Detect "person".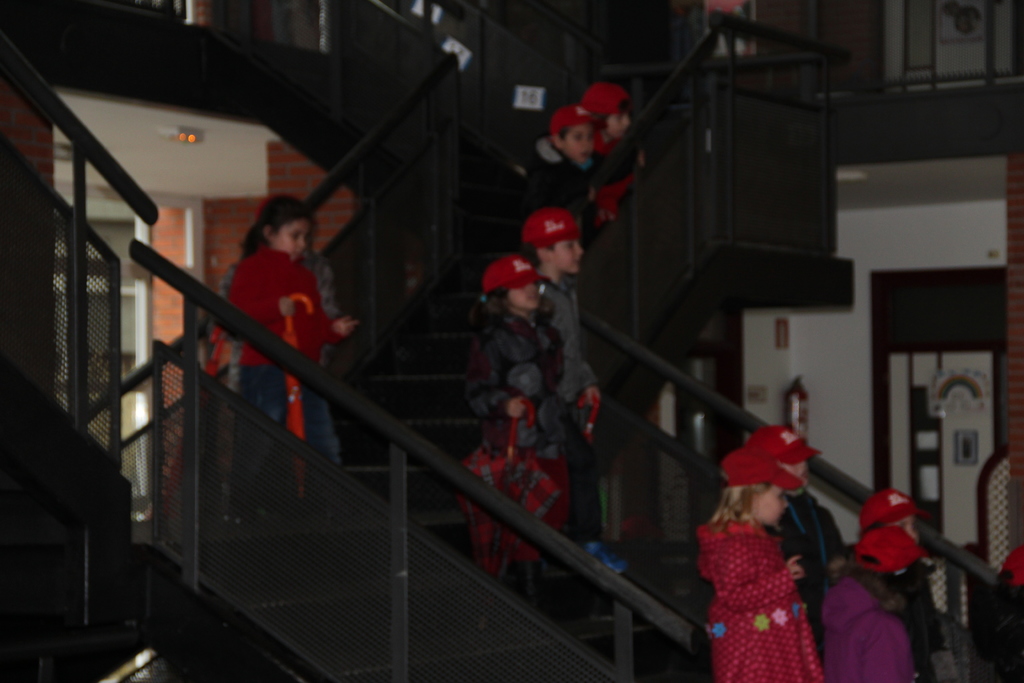
Detected at (813, 527, 926, 681).
